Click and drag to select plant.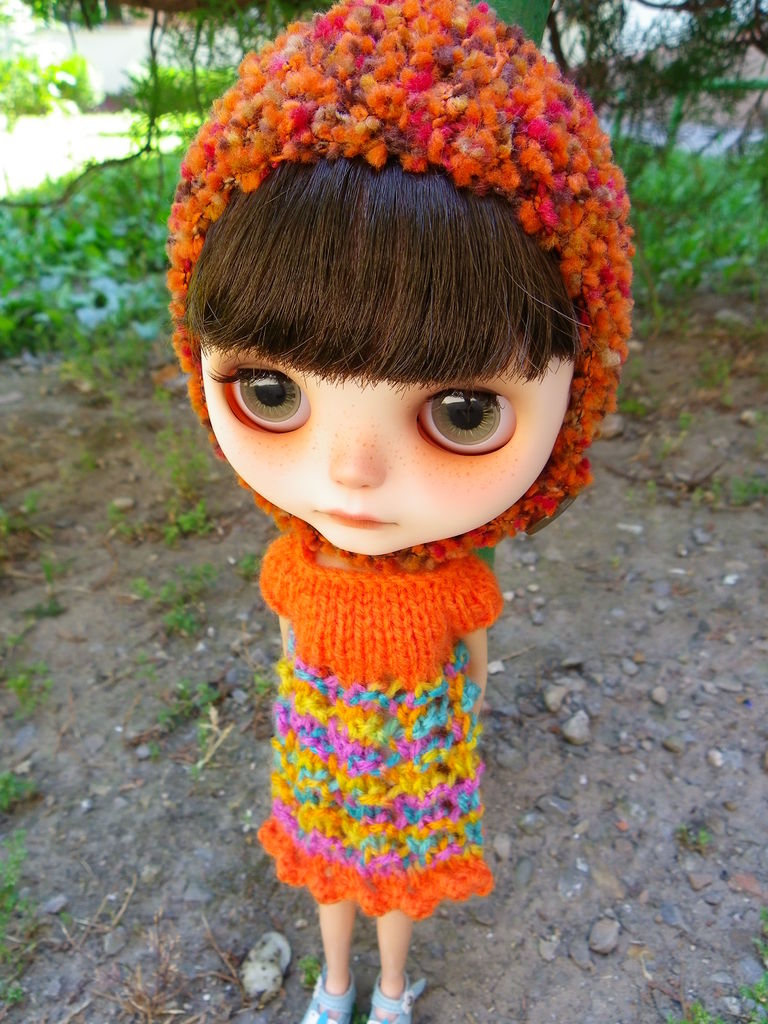
Selection: (239, 543, 270, 584).
